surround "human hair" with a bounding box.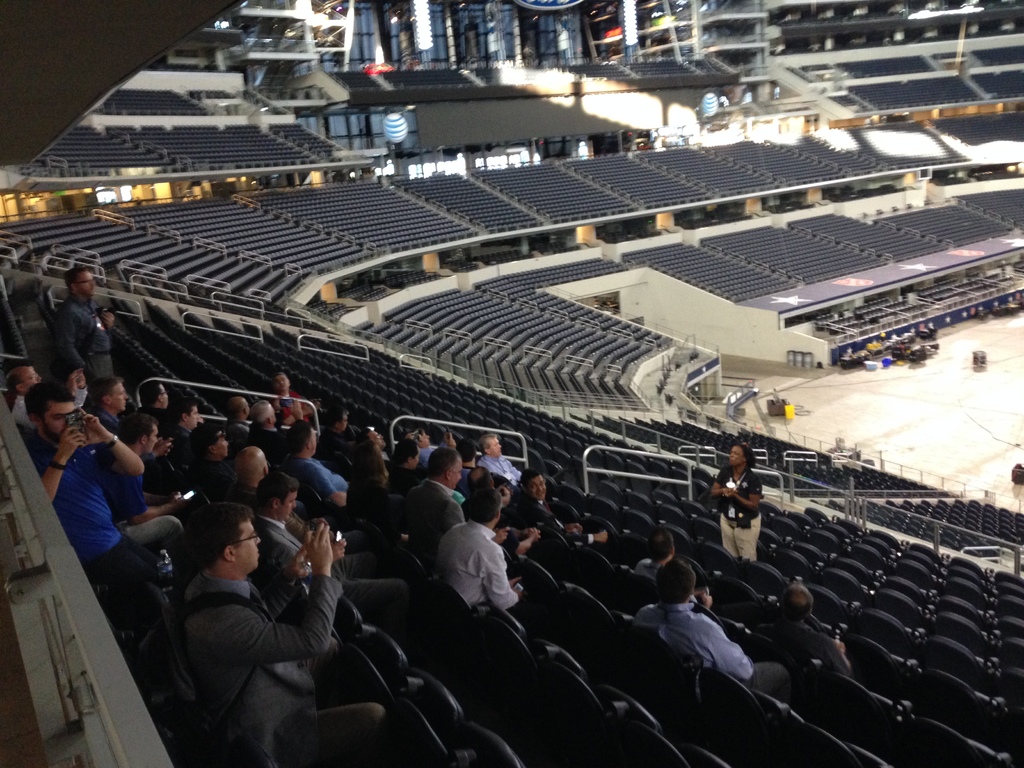
168:397:198:423.
